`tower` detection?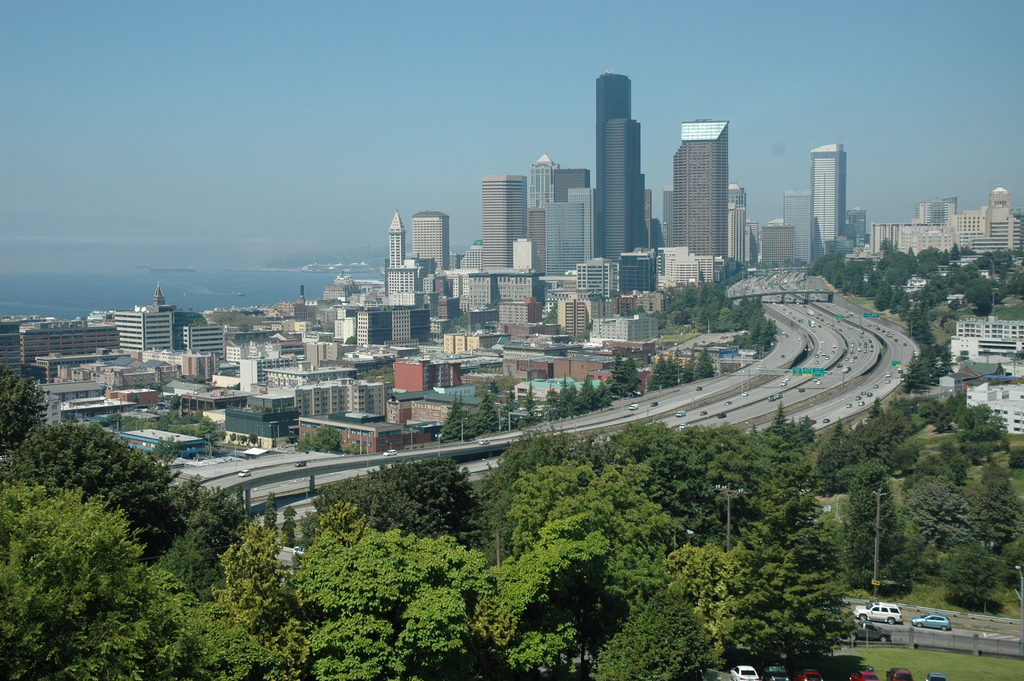
left=387, top=209, right=406, bottom=268
